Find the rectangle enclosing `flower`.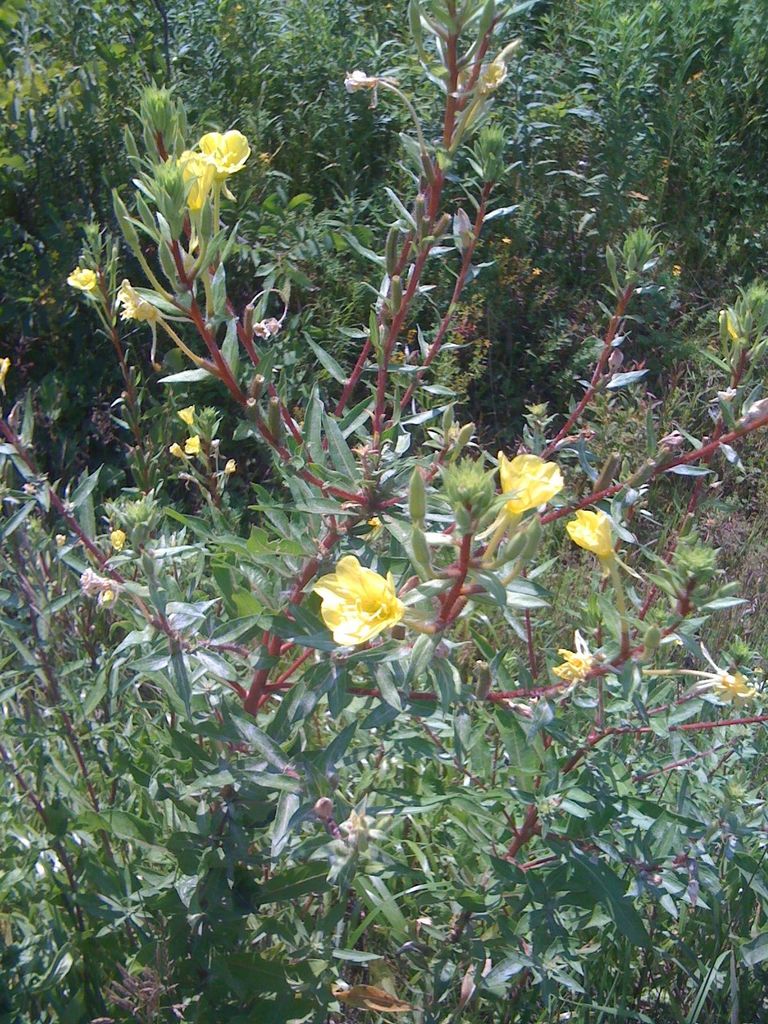
locate(166, 444, 186, 461).
